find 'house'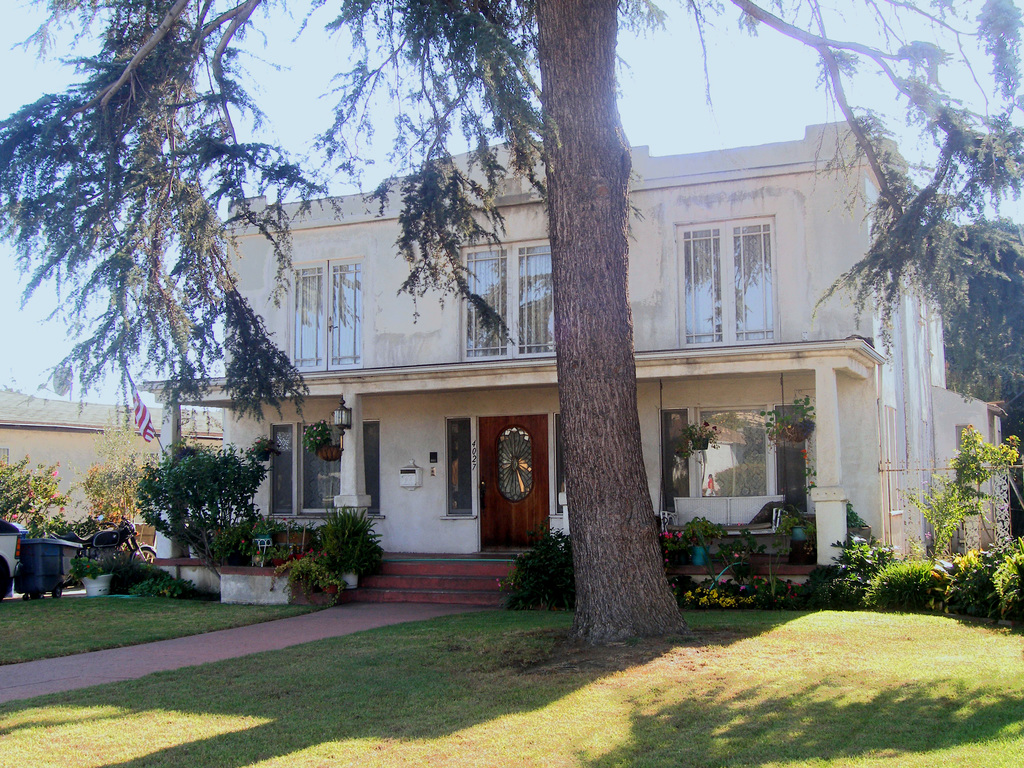
(left=136, top=112, right=1011, bottom=570)
